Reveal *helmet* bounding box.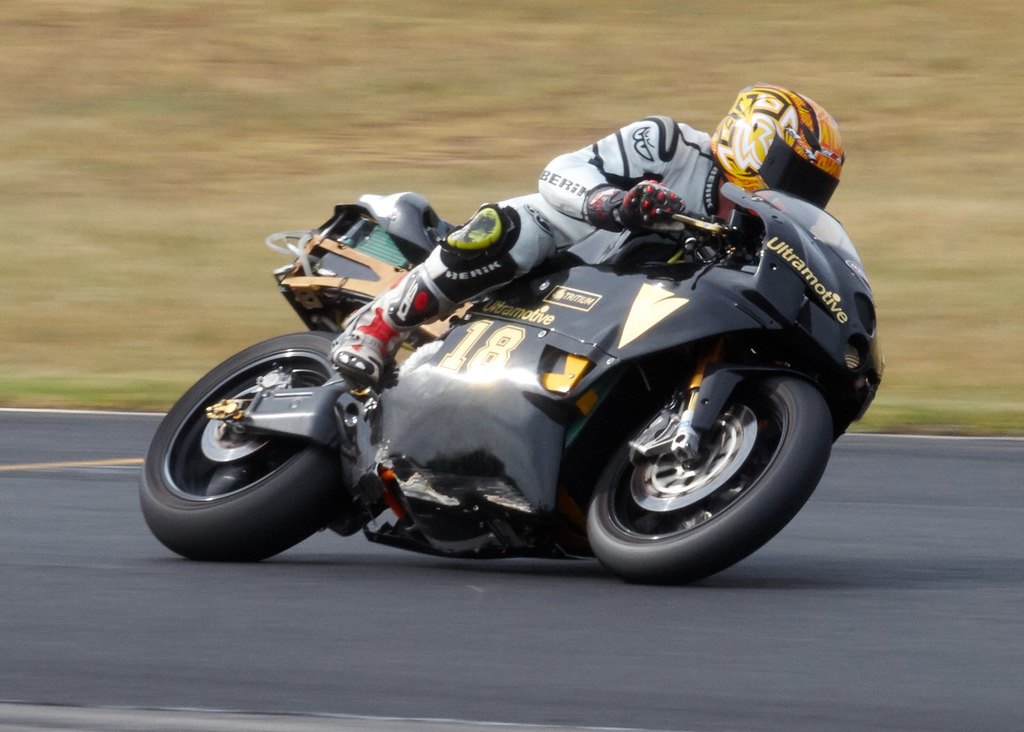
Revealed: pyautogui.locateOnScreen(732, 107, 845, 194).
